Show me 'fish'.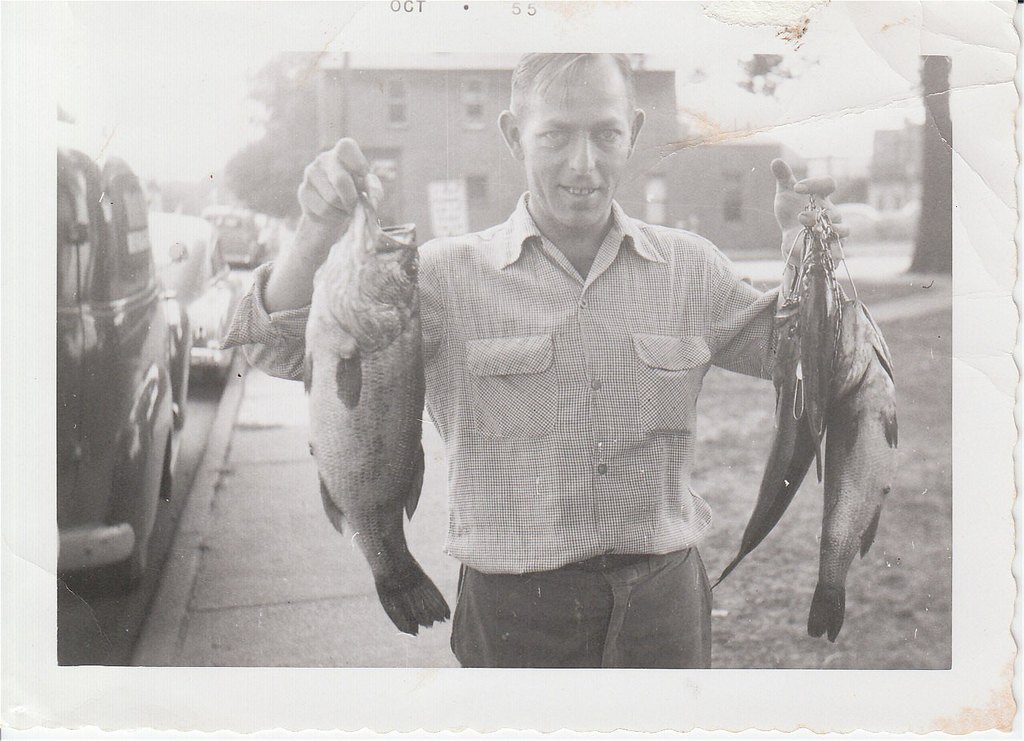
'fish' is here: <box>707,219,835,594</box>.
